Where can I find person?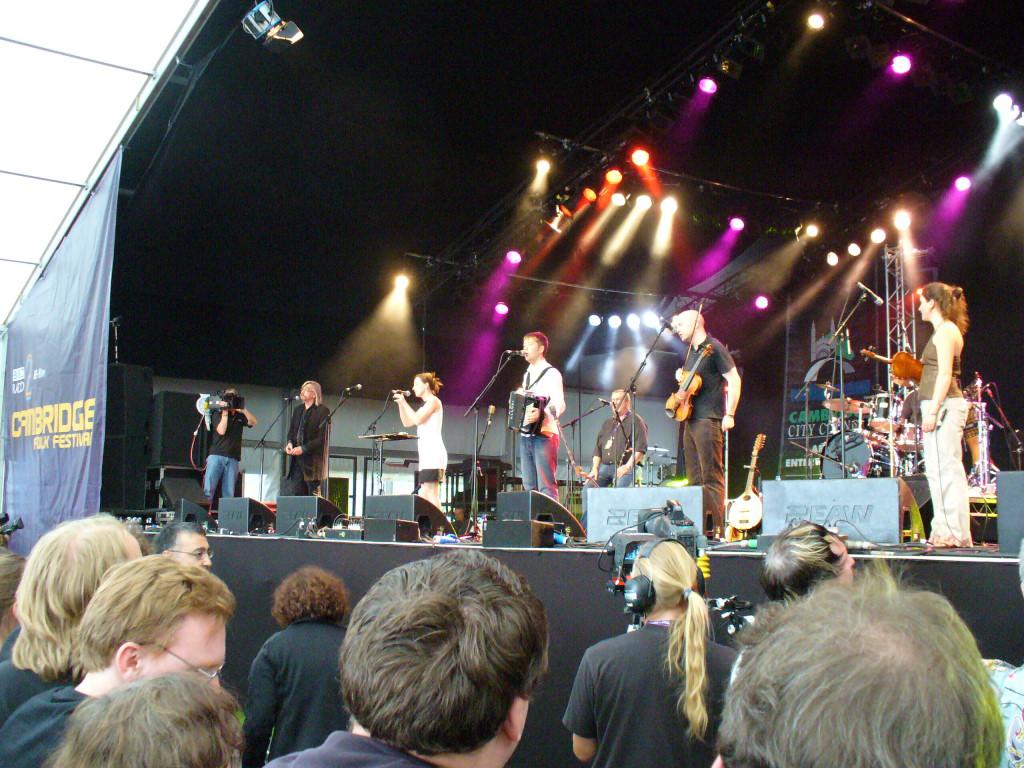
You can find it at pyautogui.locateOnScreen(395, 381, 451, 515).
